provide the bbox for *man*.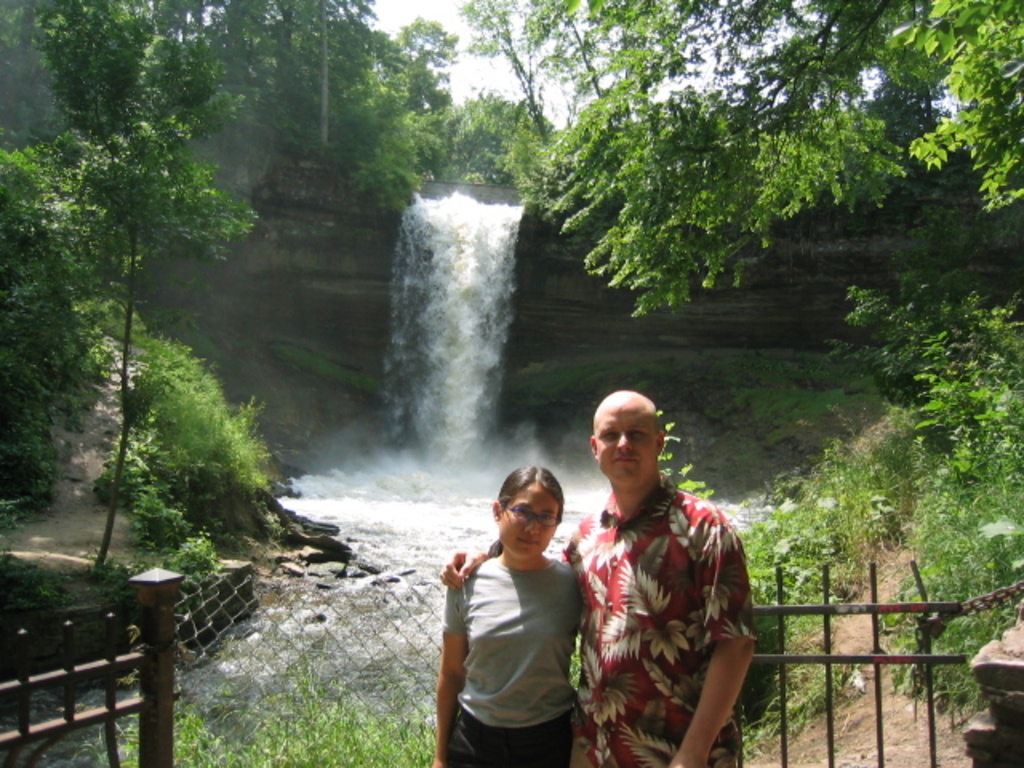
<bbox>568, 395, 760, 767</bbox>.
